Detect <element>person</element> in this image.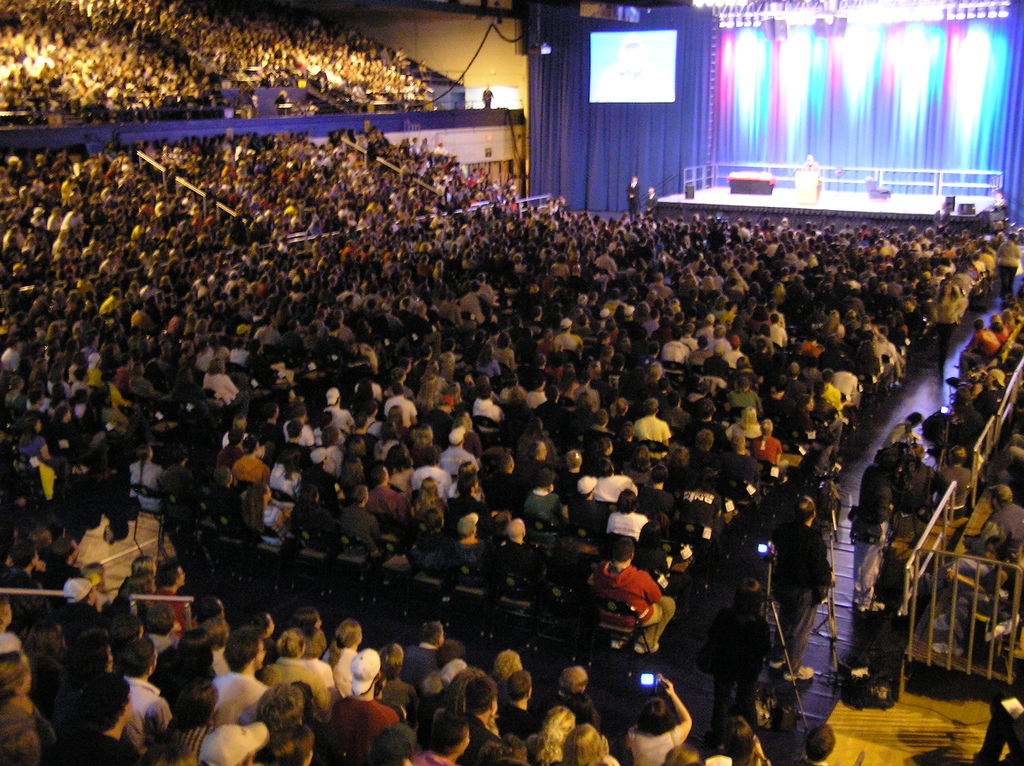
Detection: [824,336,851,371].
